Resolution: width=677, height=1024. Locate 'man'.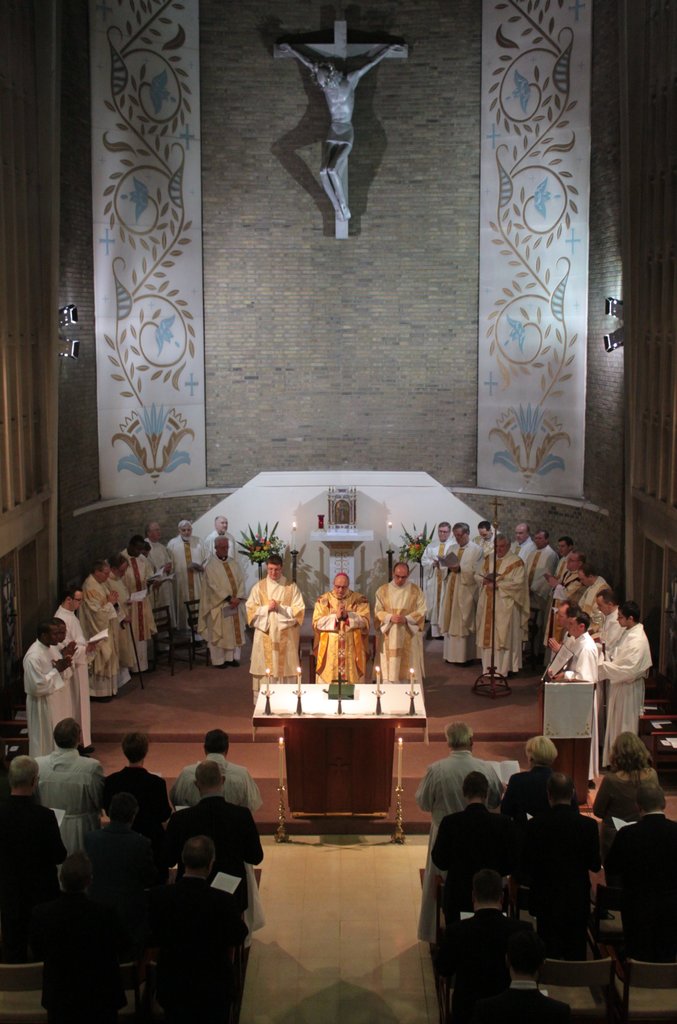
(167, 518, 201, 631).
